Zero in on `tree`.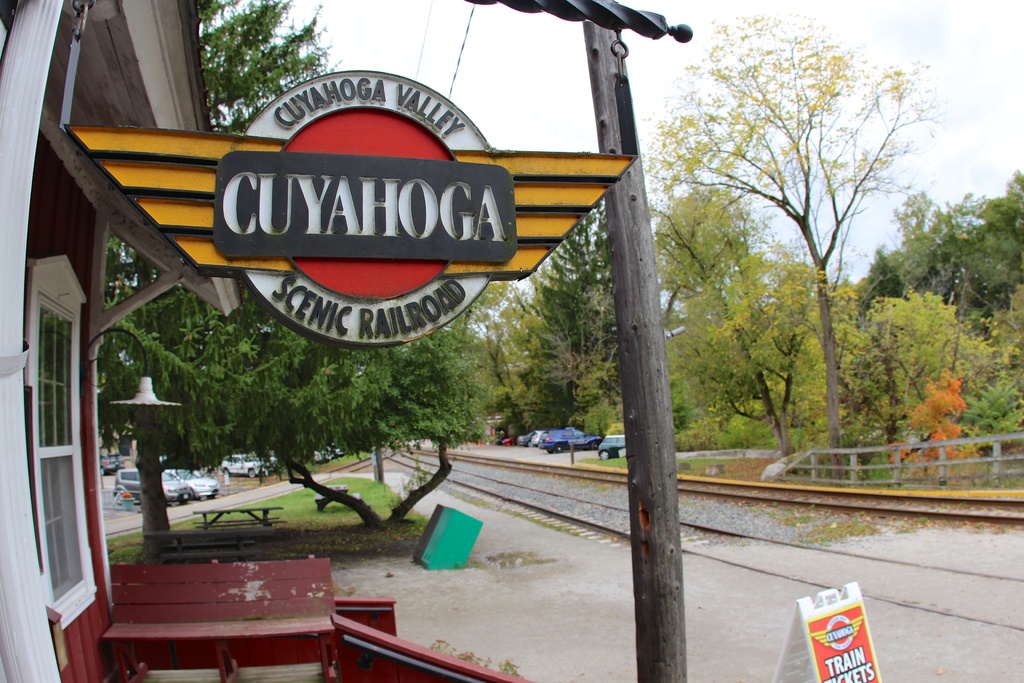
Zeroed in: {"x1": 853, "y1": 247, "x2": 906, "y2": 313}.
